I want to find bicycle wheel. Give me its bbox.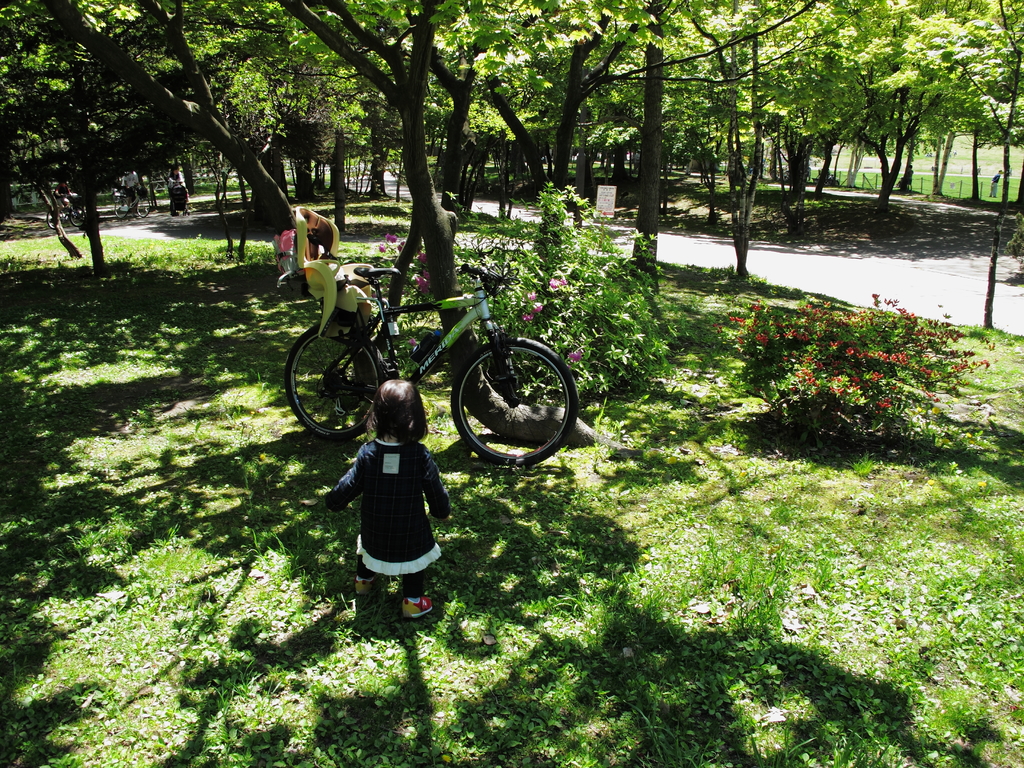
detection(442, 333, 579, 464).
